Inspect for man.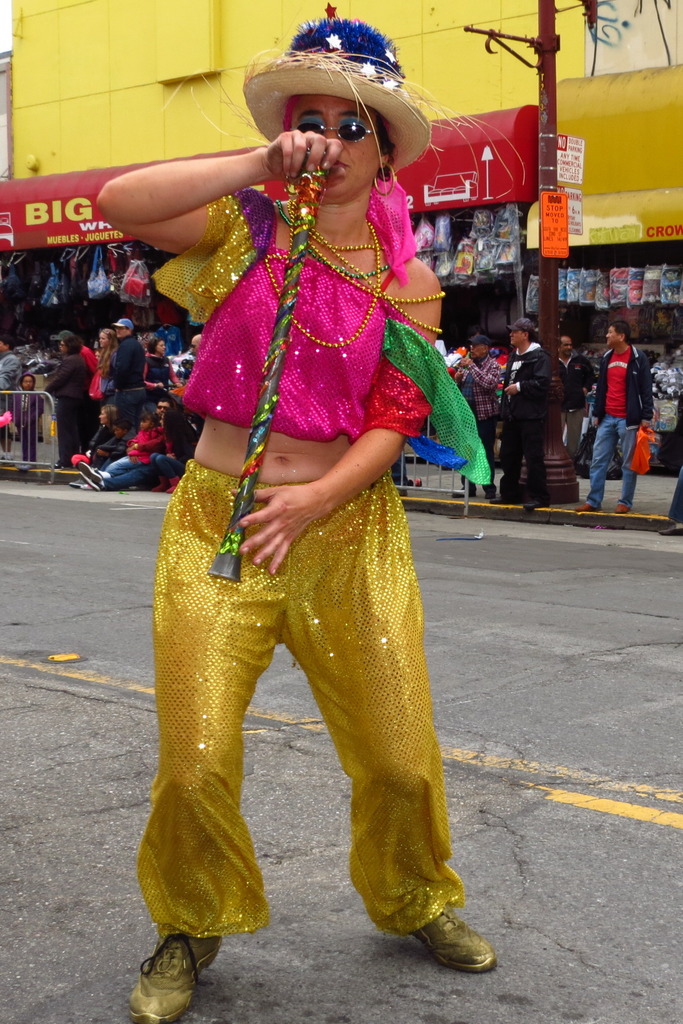
Inspection: 500:317:551:515.
